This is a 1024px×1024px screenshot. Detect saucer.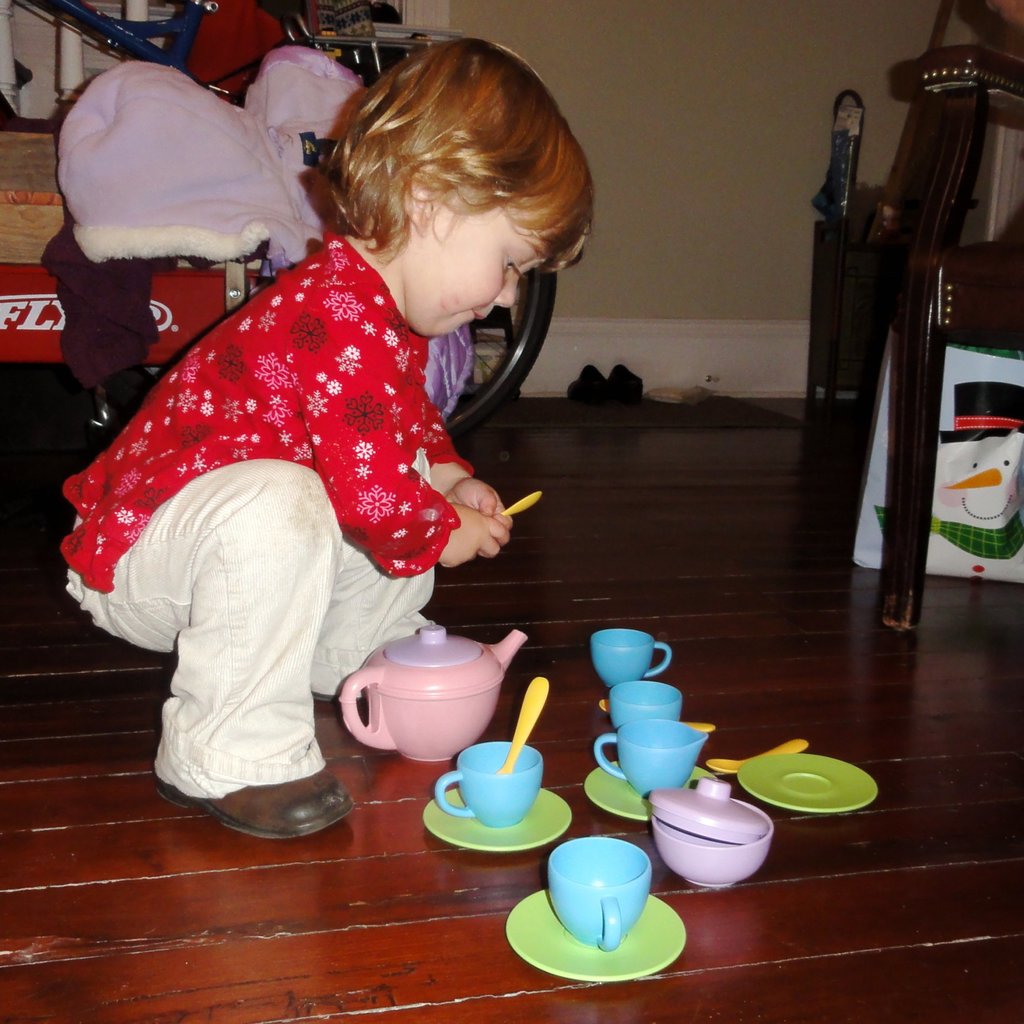
locate(422, 783, 574, 848).
